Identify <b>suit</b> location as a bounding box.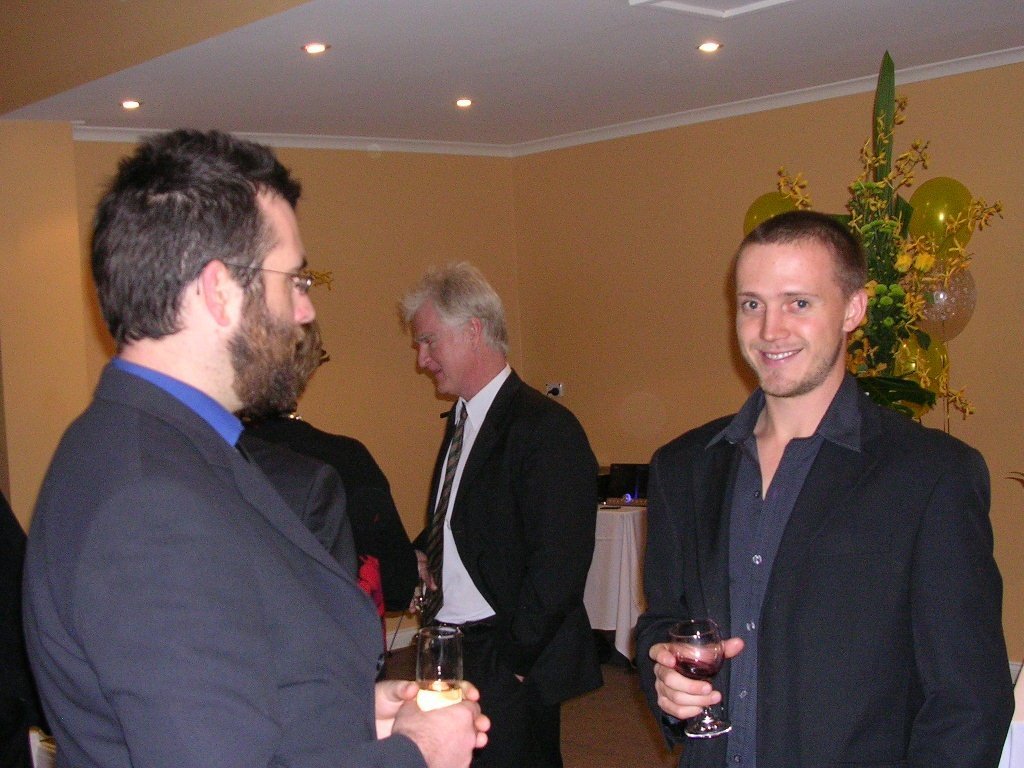
<box>407,357,600,767</box>.
